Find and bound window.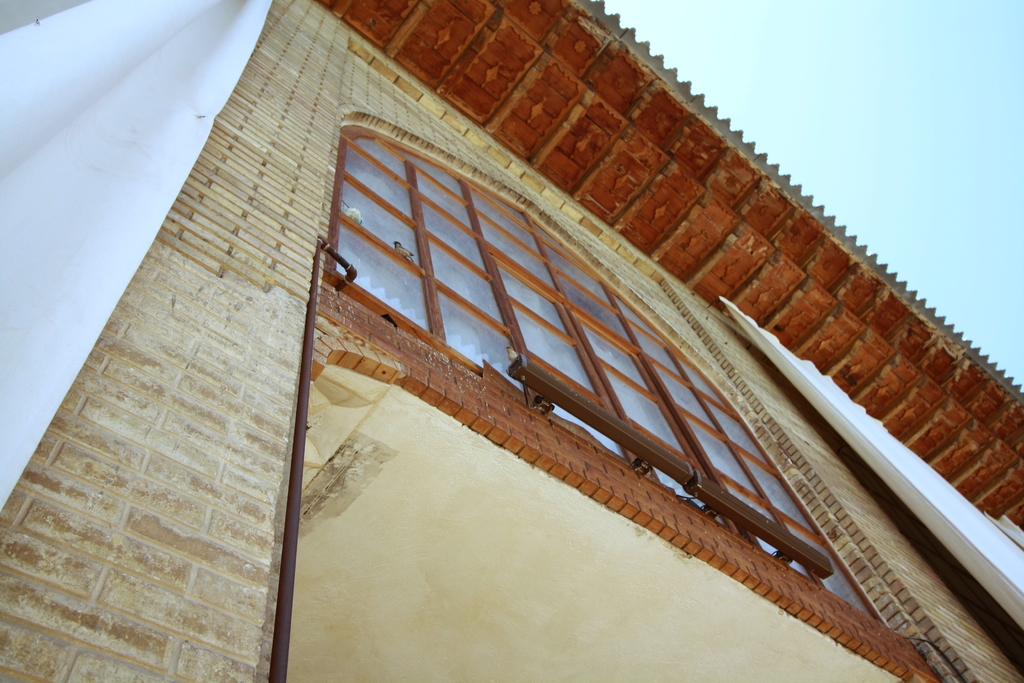
Bound: <box>316,134,874,623</box>.
